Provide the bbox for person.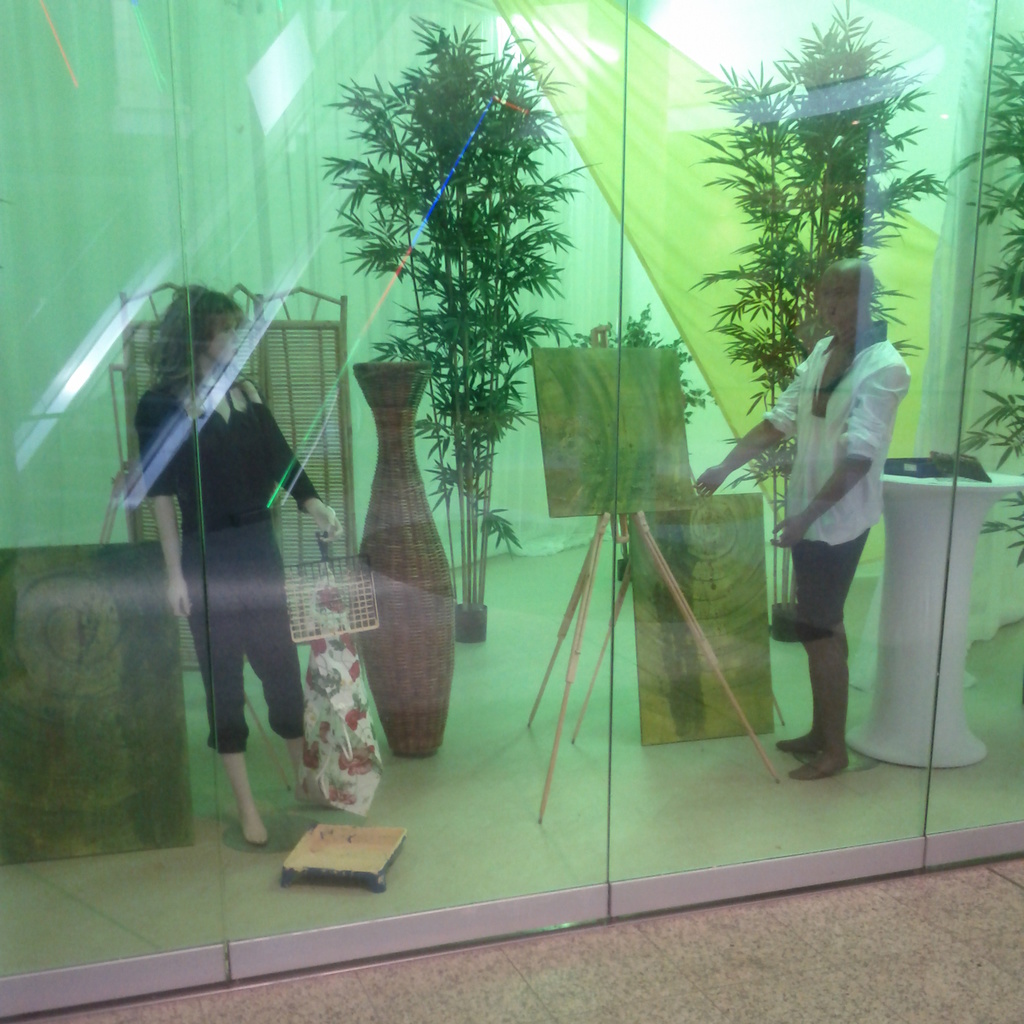
732,241,915,806.
